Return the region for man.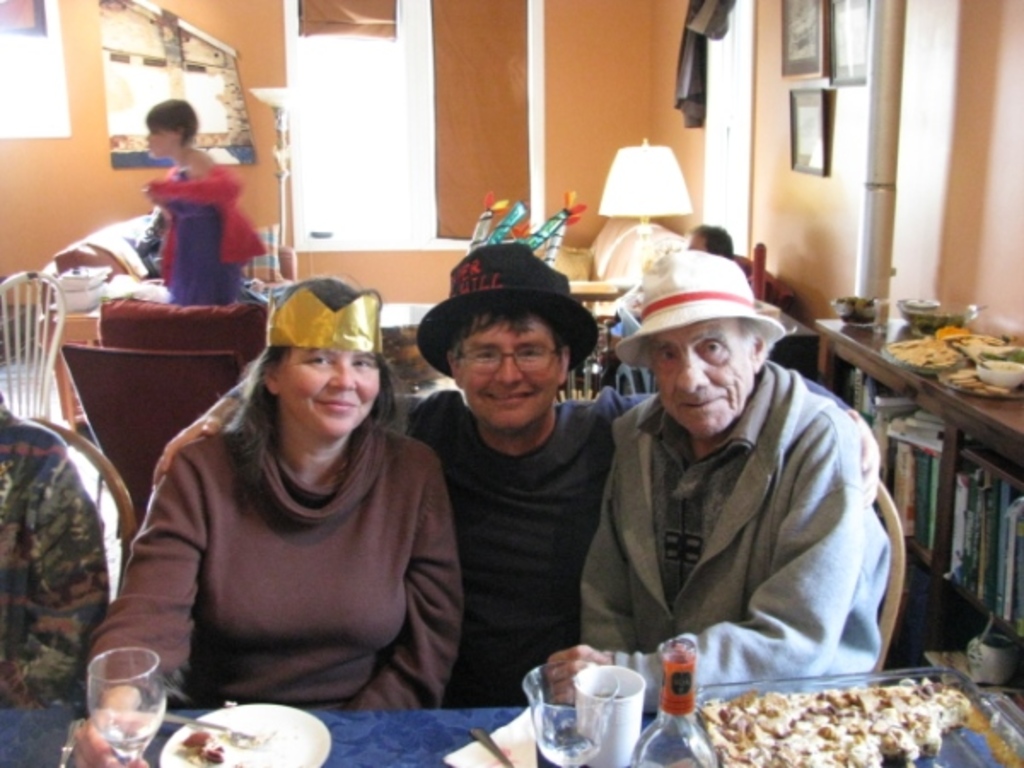
box(150, 244, 884, 710).
